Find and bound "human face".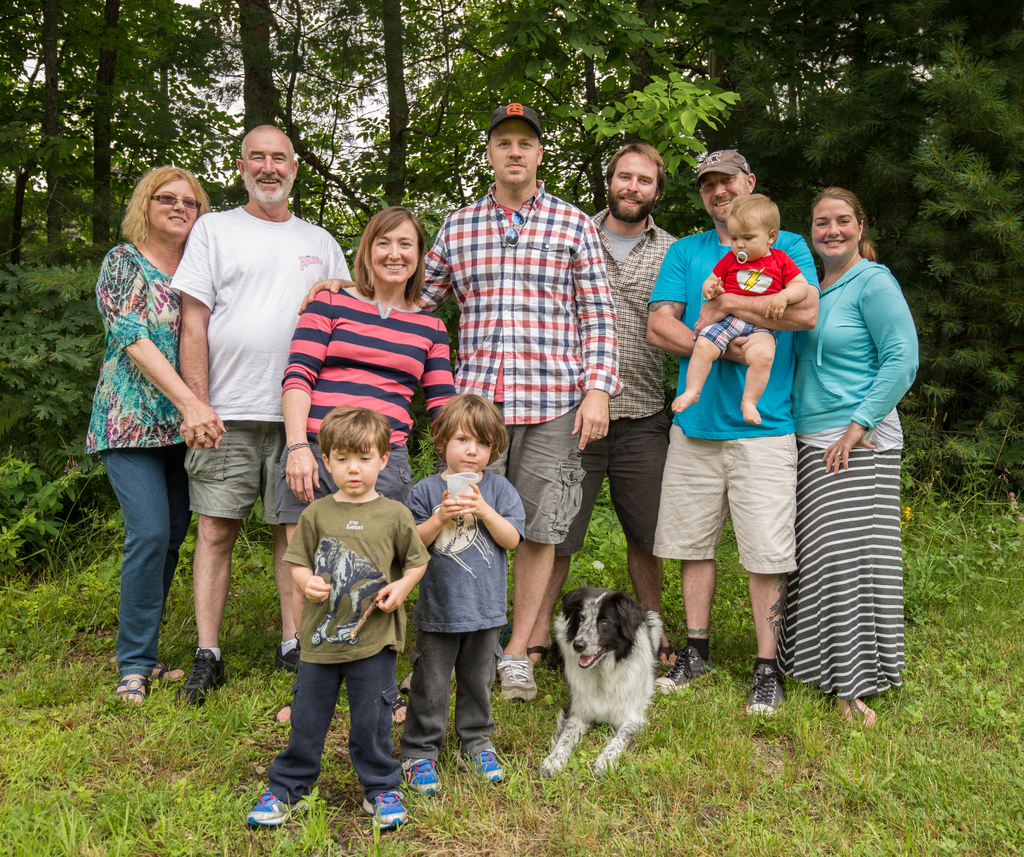
Bound: BBox(370, 222, 421, 286).
